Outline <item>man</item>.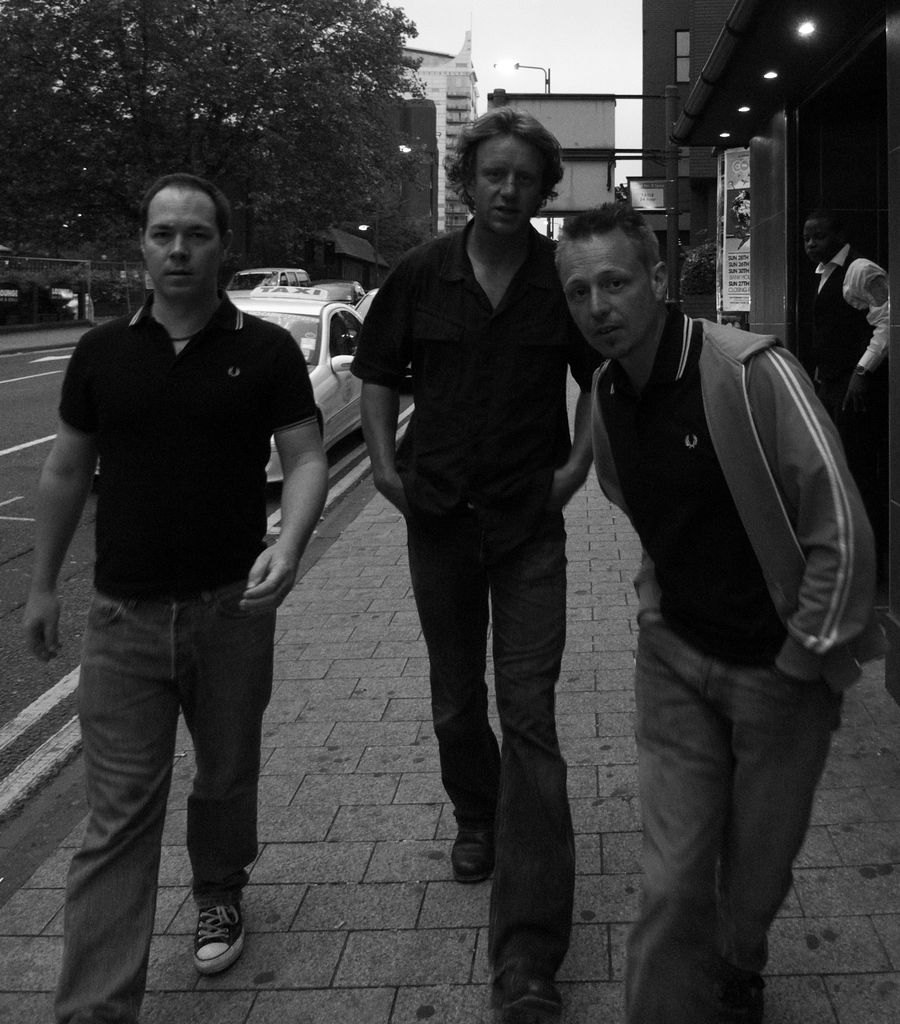
Outline: x1=12 y1=171 x2=320 y2=947.
